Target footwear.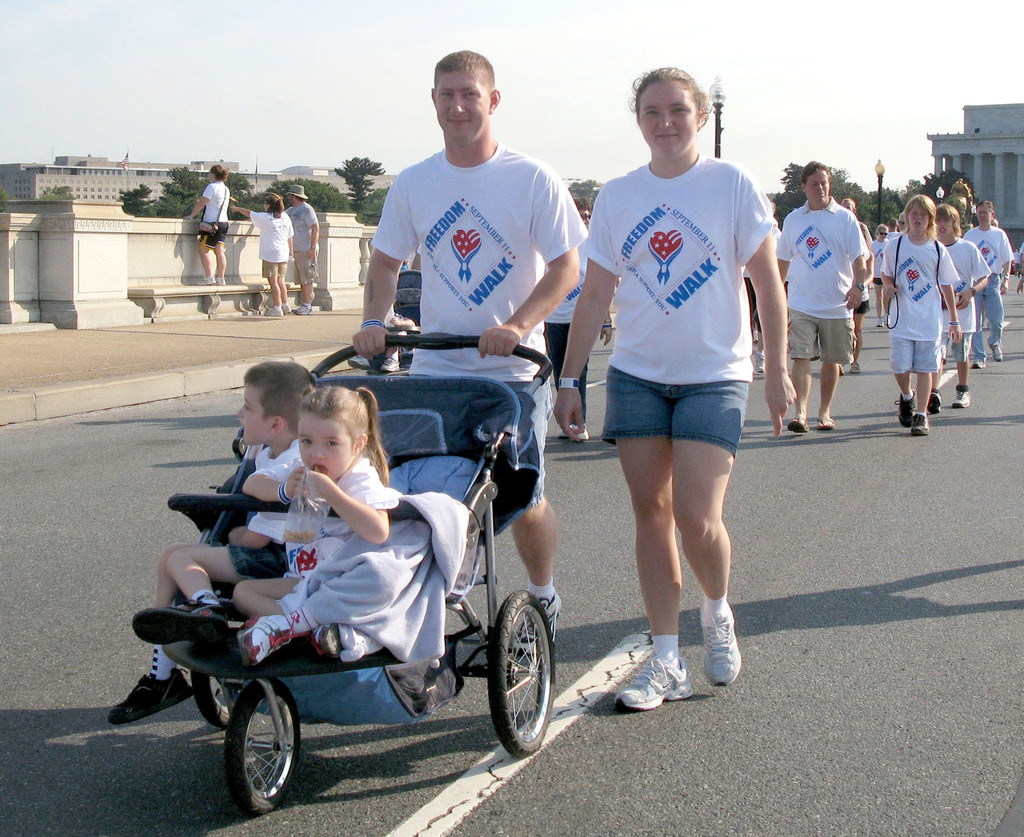
Target region: {"left": 291, "top": 304, "right": 312, "bottom": 315}.
